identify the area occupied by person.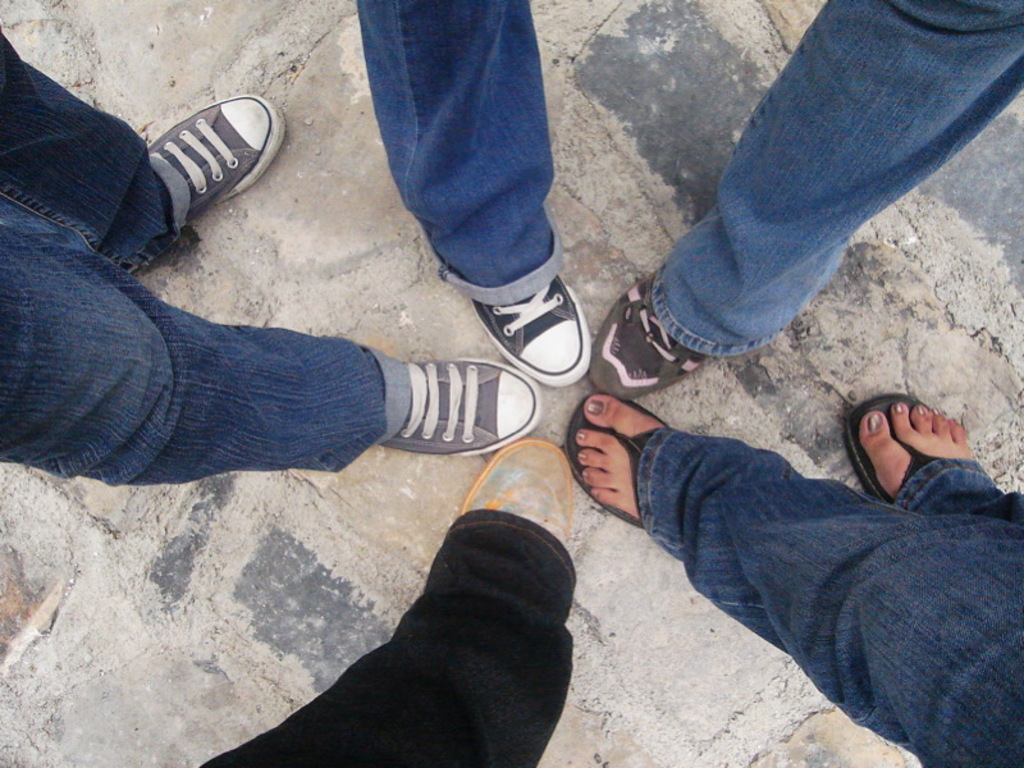
Area: region(607, 300, 1023, 749).
